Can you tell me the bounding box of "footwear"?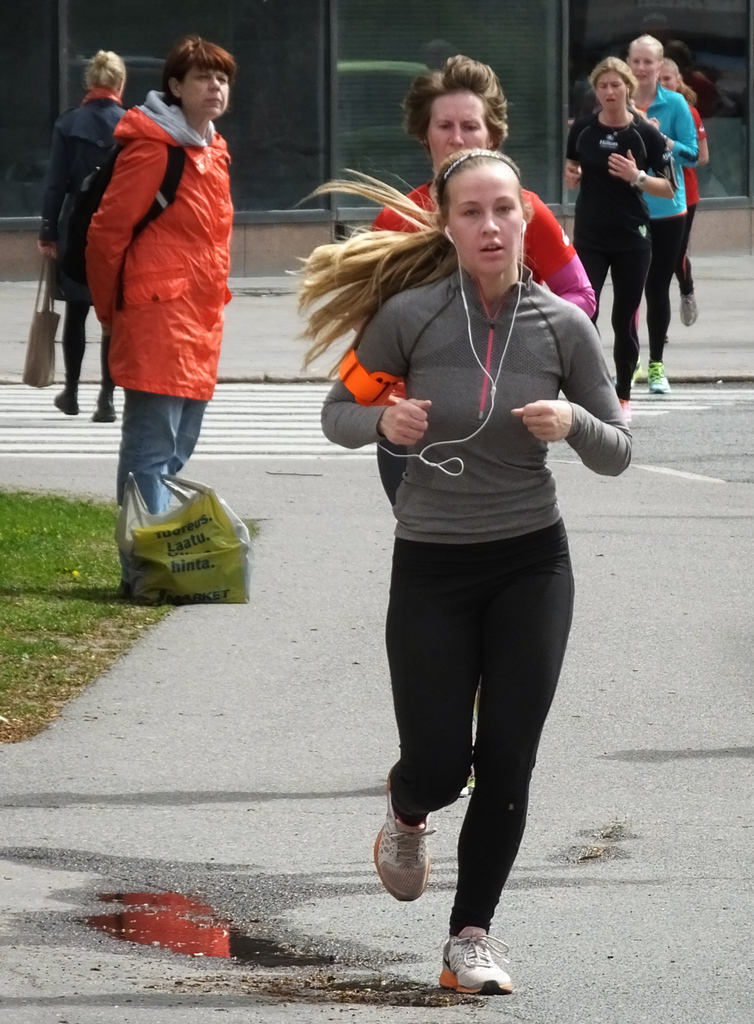
select_region(678, 297, 703, 326).
